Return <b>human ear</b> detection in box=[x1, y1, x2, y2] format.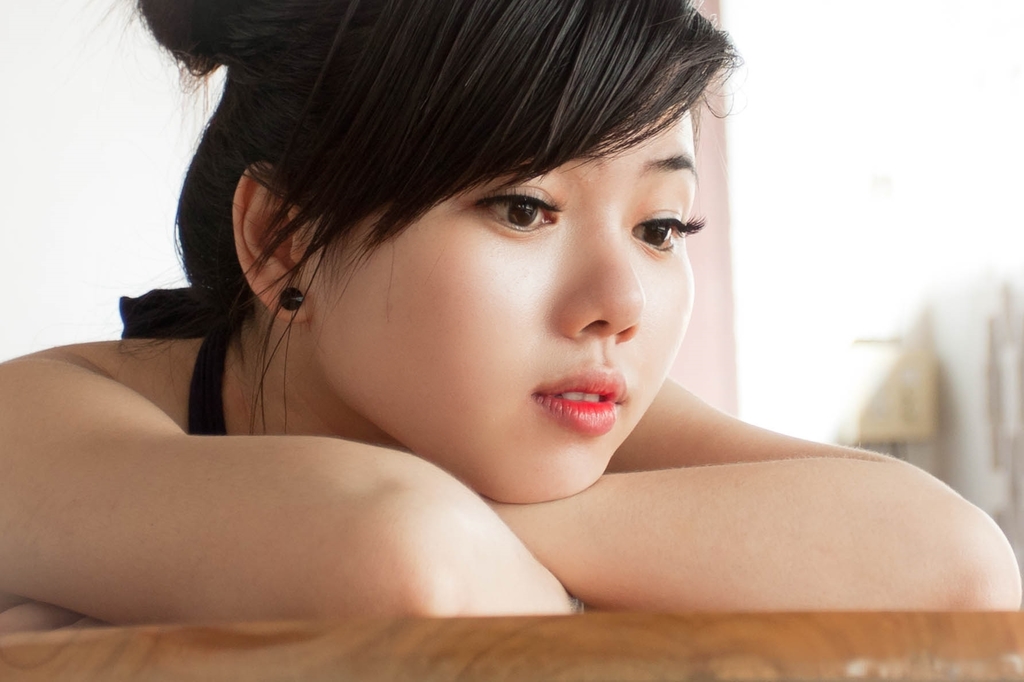
box=[236, 165, 316, 322].
